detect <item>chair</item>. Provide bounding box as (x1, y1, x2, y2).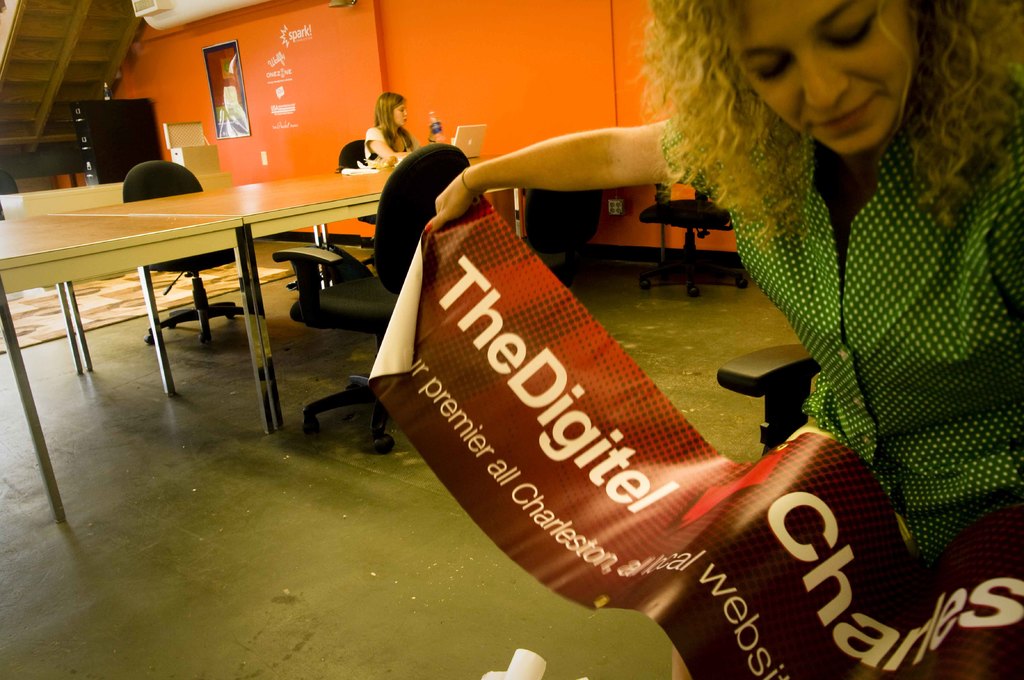
(516, 182, 602, 279).
